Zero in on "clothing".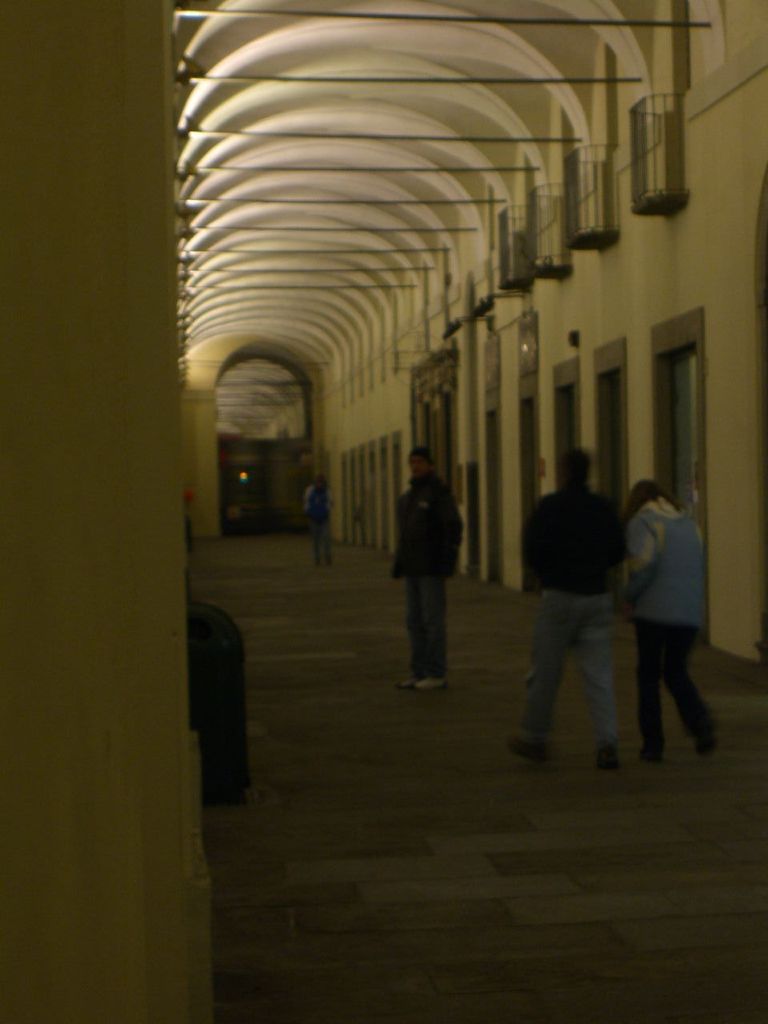
Zeroed in: select_region(391, 471, 462, 676).
